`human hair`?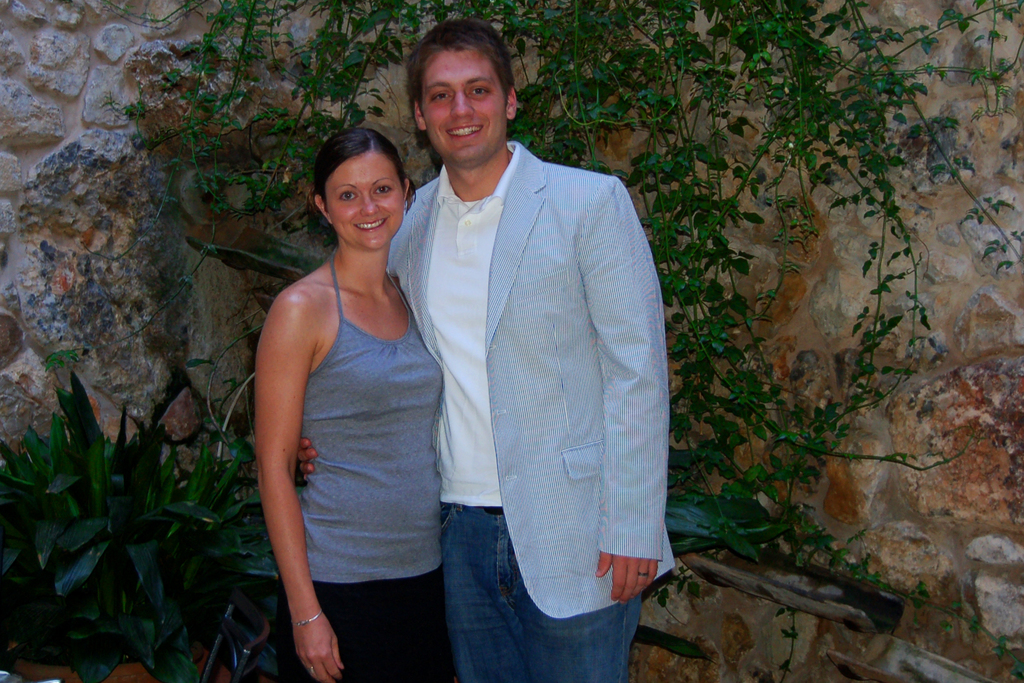
(311, 133, 419, 213)
